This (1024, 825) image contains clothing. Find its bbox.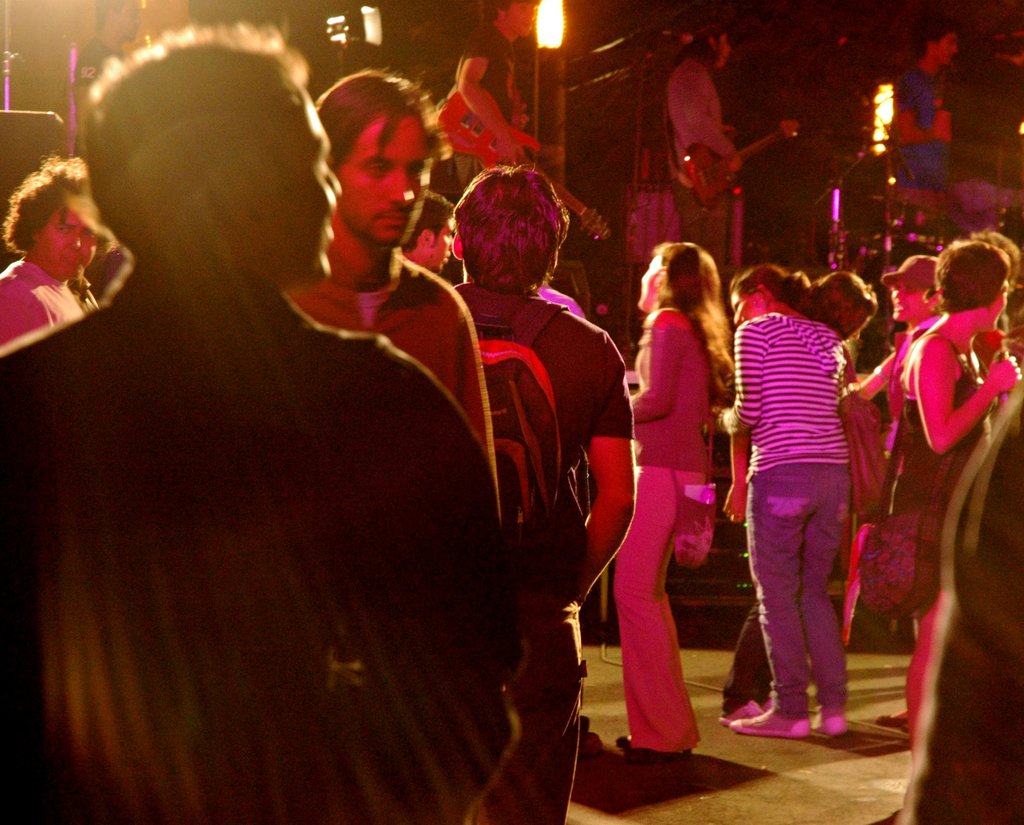
[left=888, top=60, right=950, bottom=192].
